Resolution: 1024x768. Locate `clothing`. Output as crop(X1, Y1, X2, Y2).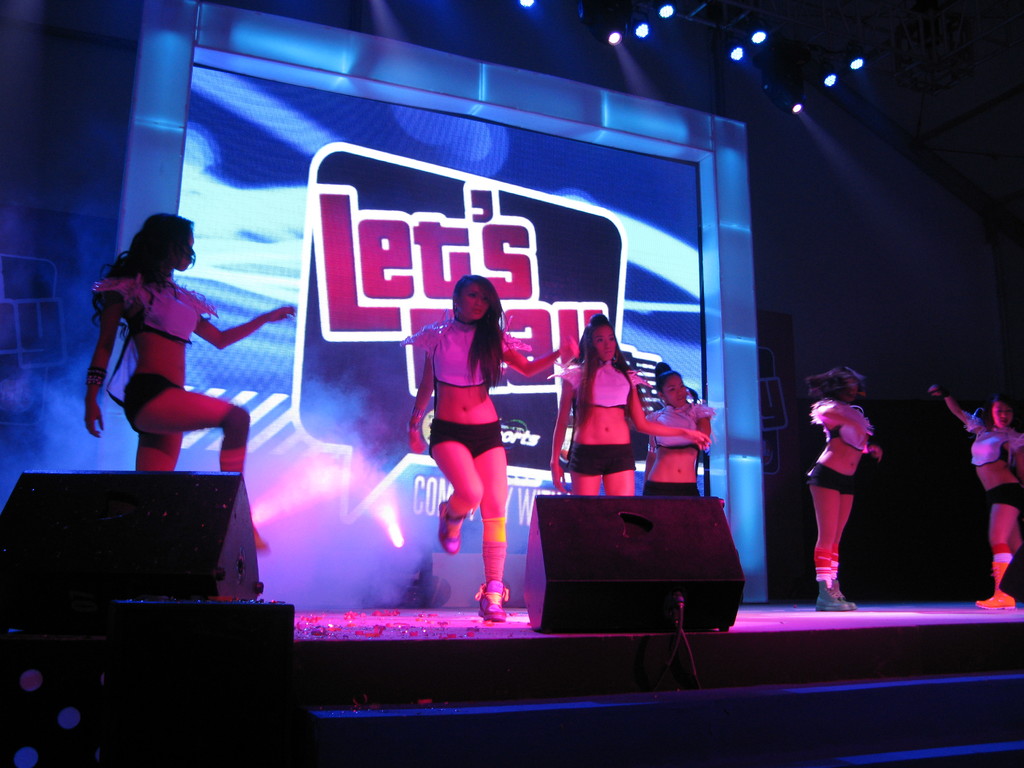
crop(566, 438, 633, 479).
